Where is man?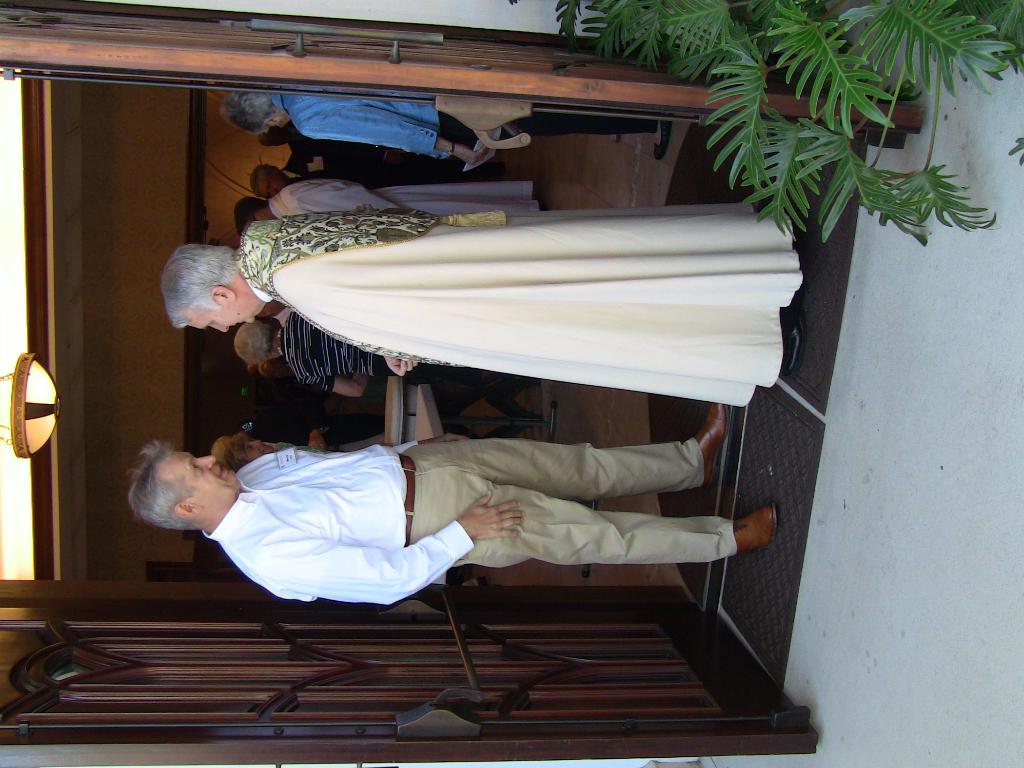
x1=239, y1=139, x2=481, y2=189.
